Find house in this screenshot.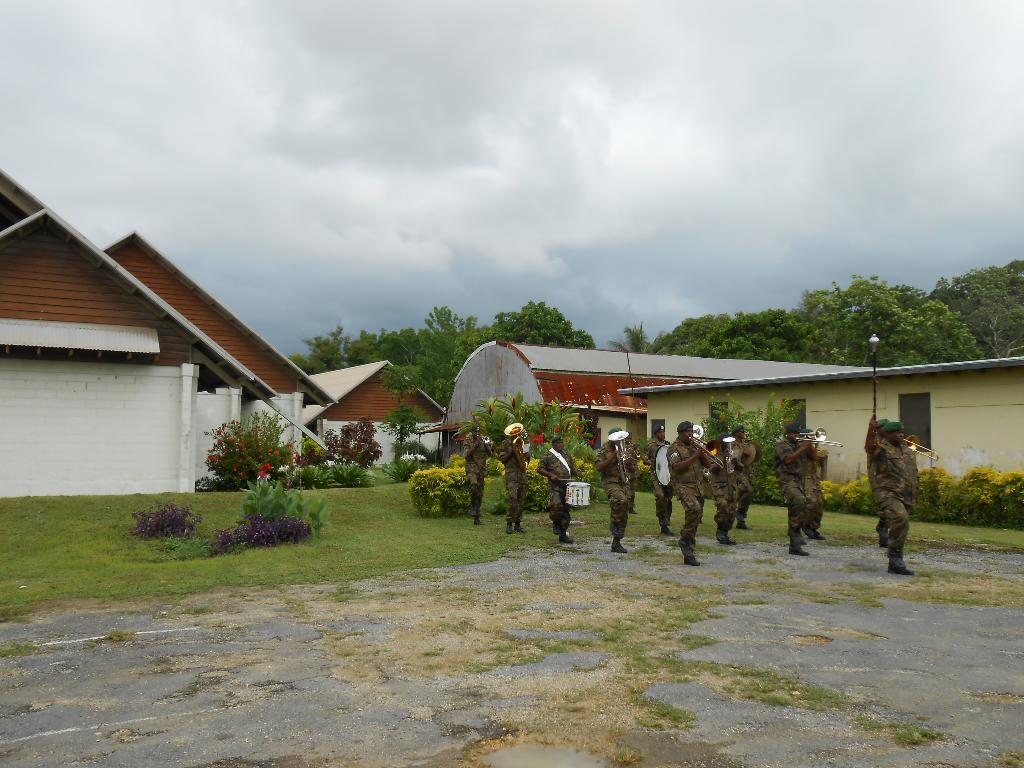
The bounding box for house is x1=102, y1=230, x2=335, y2=494.
